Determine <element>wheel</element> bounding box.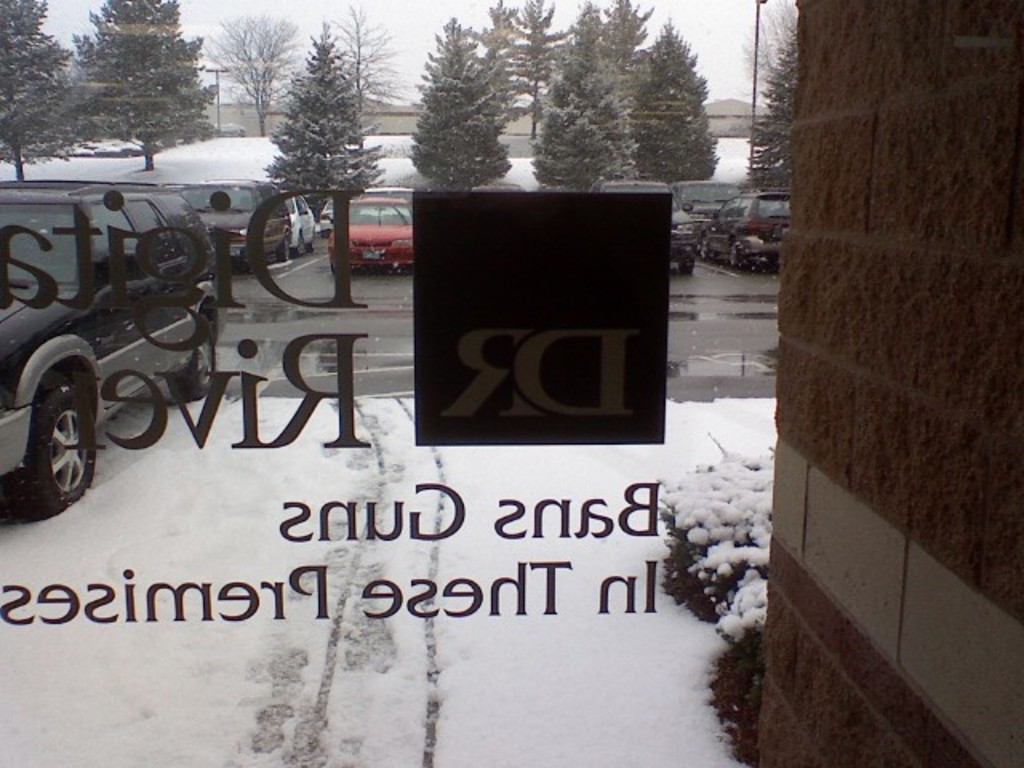
Determined: {"left": 168, "top": 315, "right": 216, "bottom": 398}.
